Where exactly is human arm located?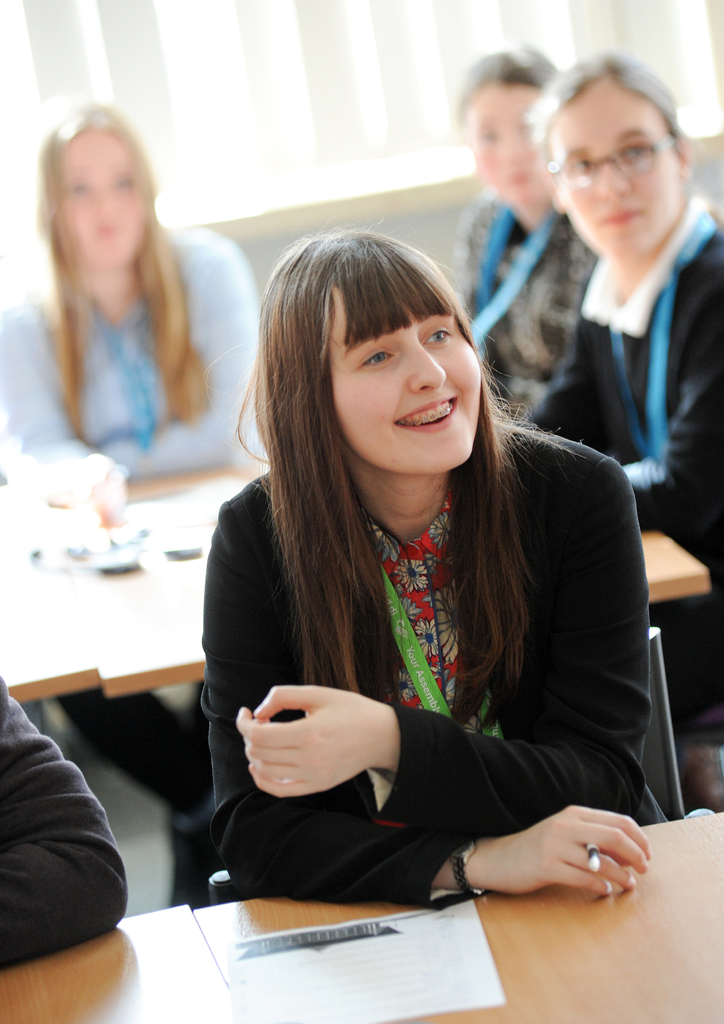
Its bounding box is BBox(198, 494, 657, 901).
